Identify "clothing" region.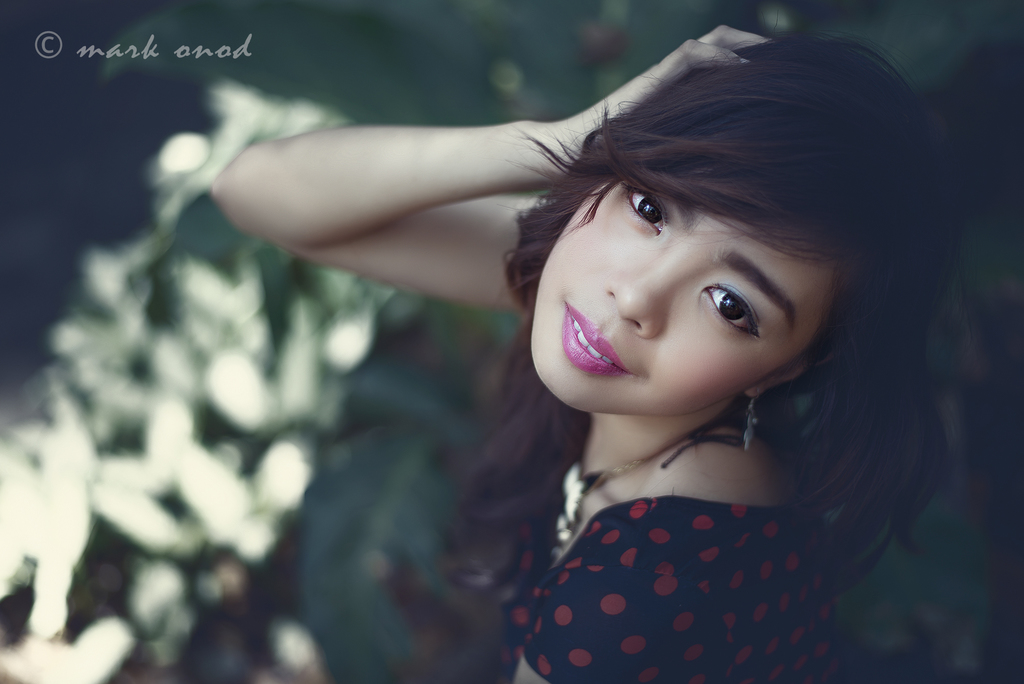
Region: (x1=497, y1=408, x2=839, y2=683).
